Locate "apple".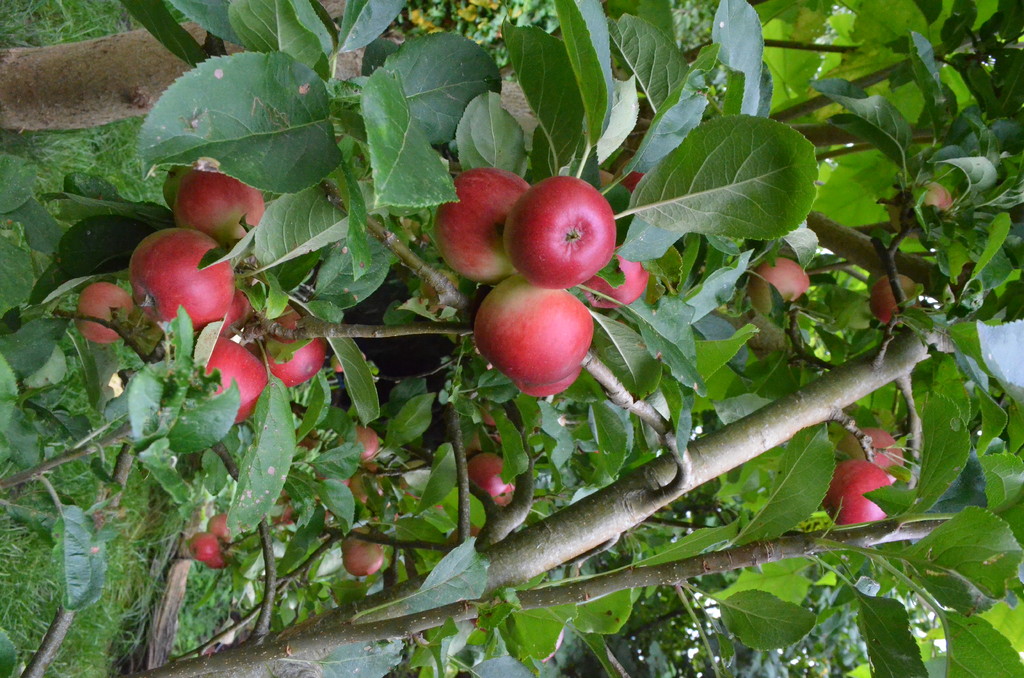
Bounding box: rect(485, 405, 498, 442).
